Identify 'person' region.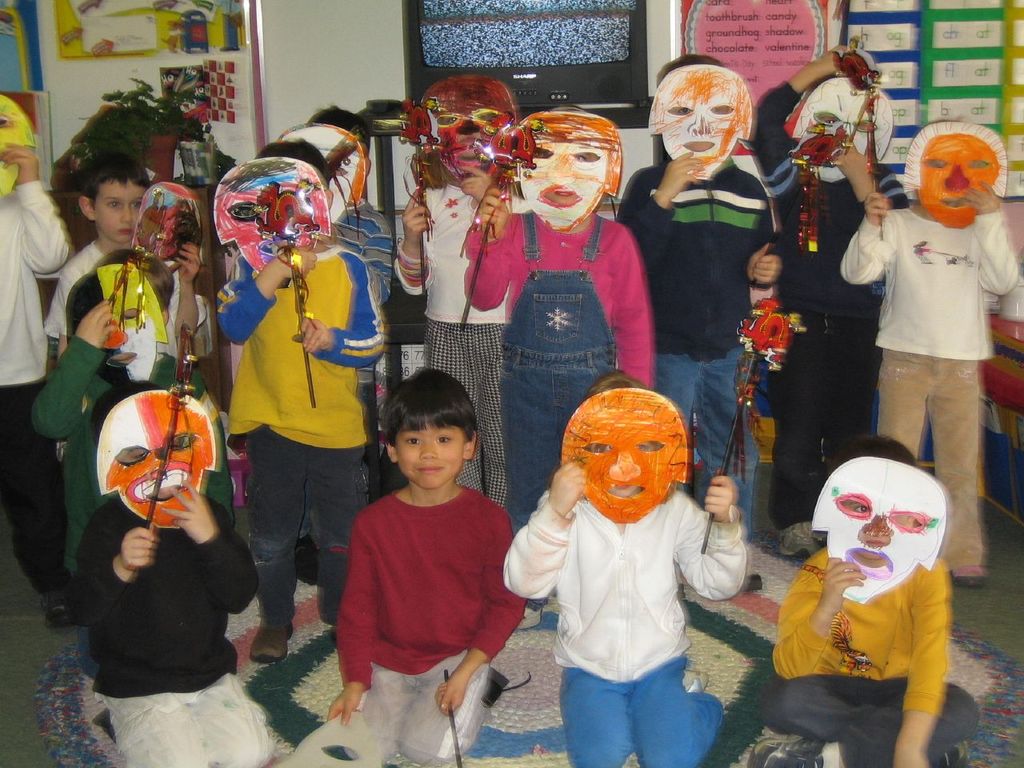
Region: <bbox>214, 141, 388, 665</bbox>.
